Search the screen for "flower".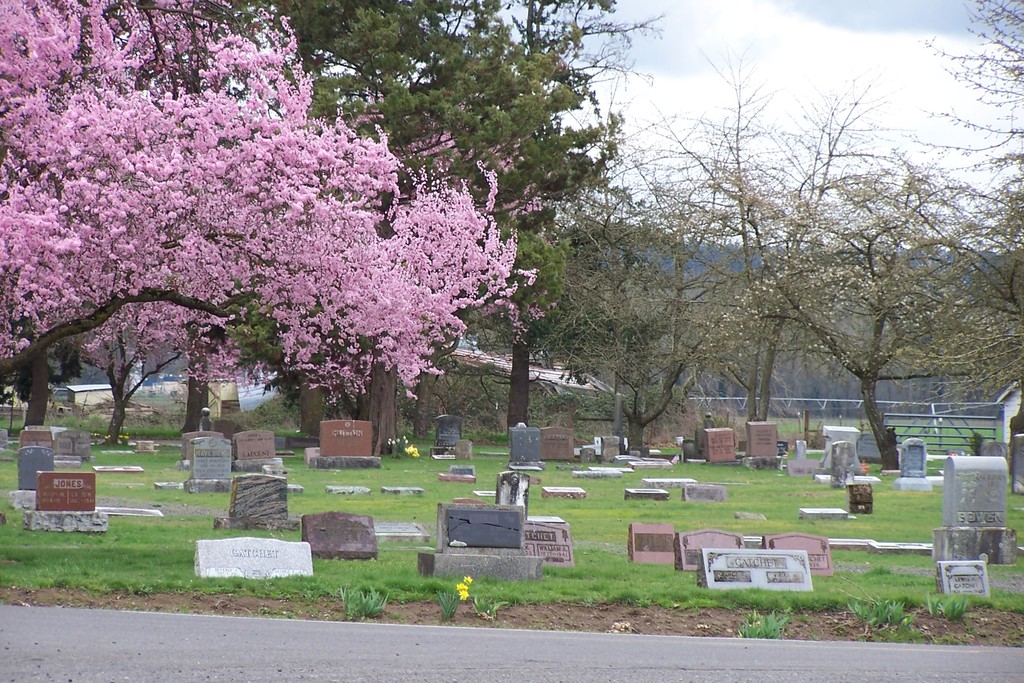
Found at [463,575,476,588].
